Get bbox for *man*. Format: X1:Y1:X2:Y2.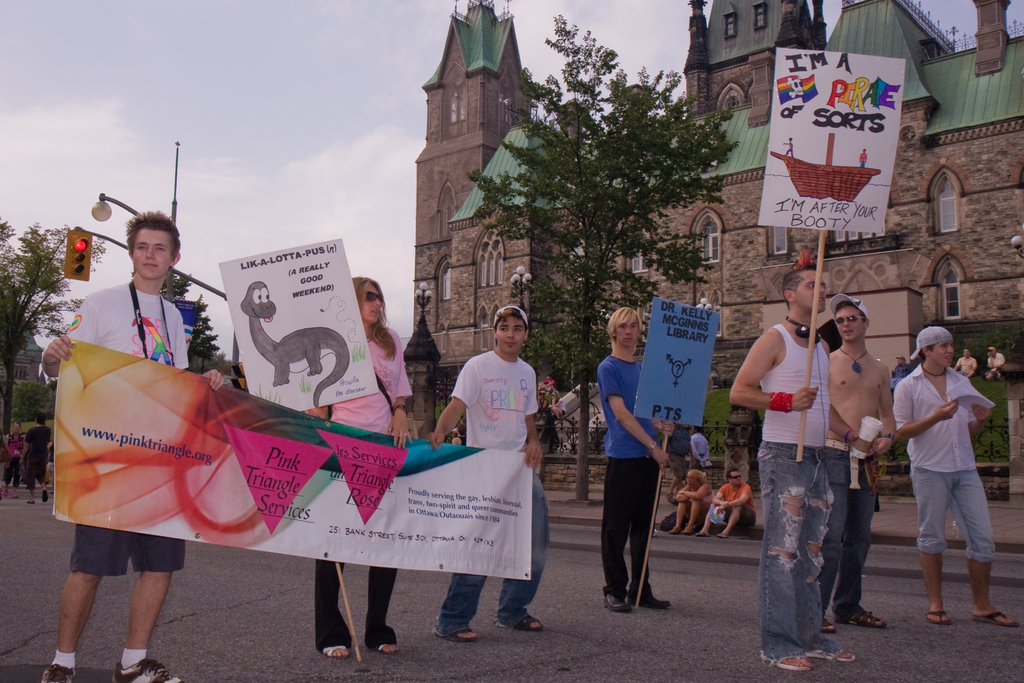
0:422:24:497.
